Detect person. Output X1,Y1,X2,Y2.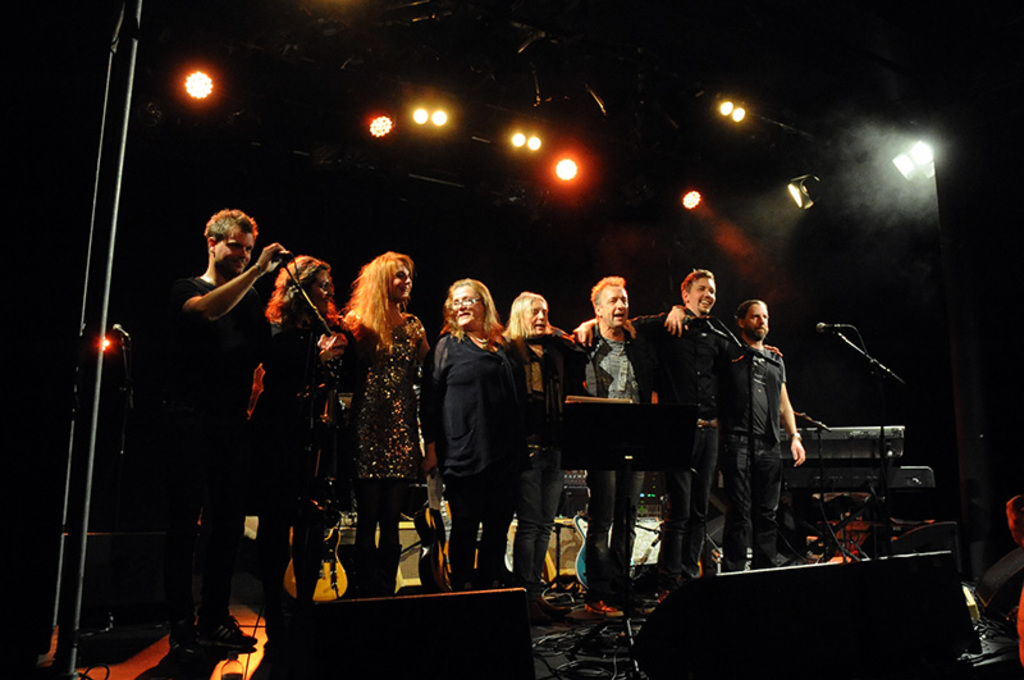
344,248,435,601.
